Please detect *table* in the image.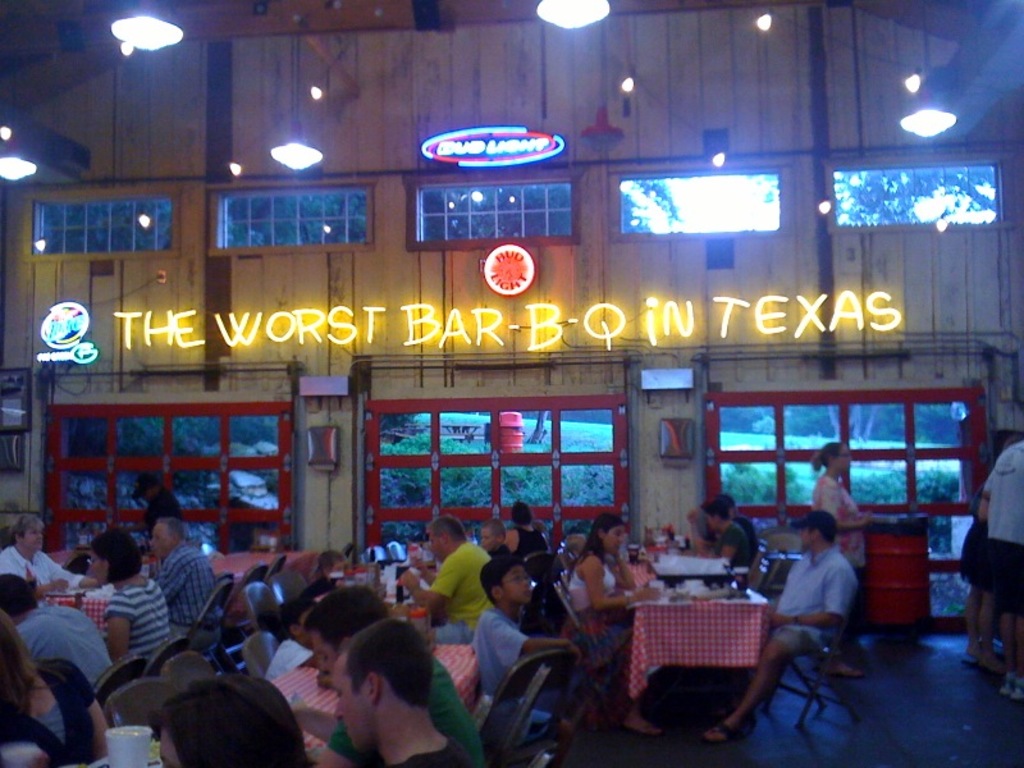
pyautogui.locateOnScreen(41, 588, 113, 630).
